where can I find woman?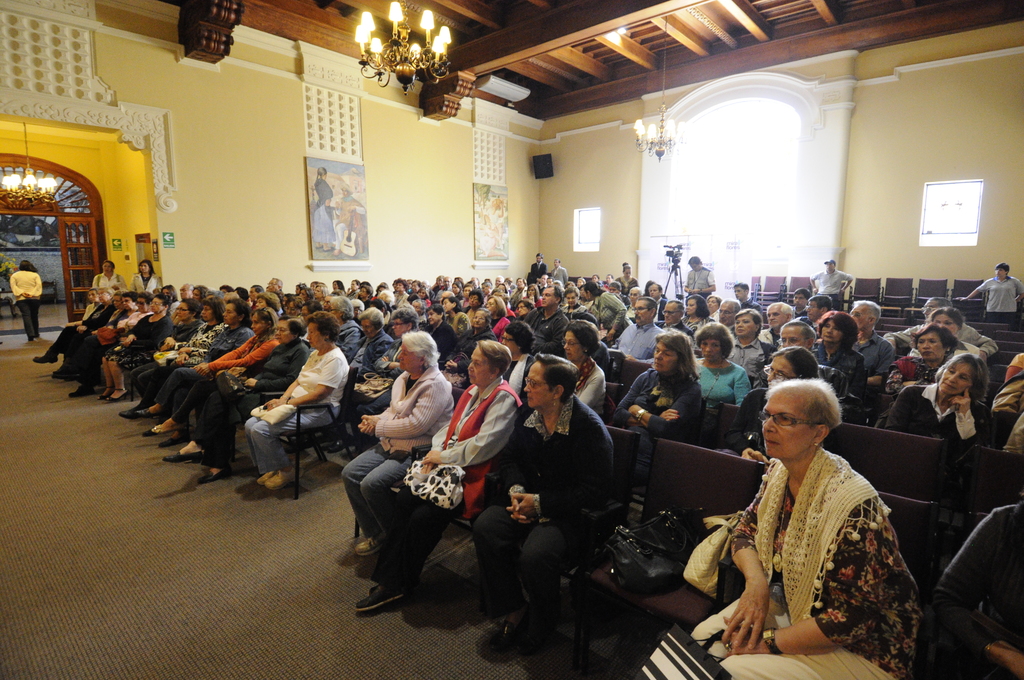
You can find it at x1=614, y1=260, x2=636, y2=293.
